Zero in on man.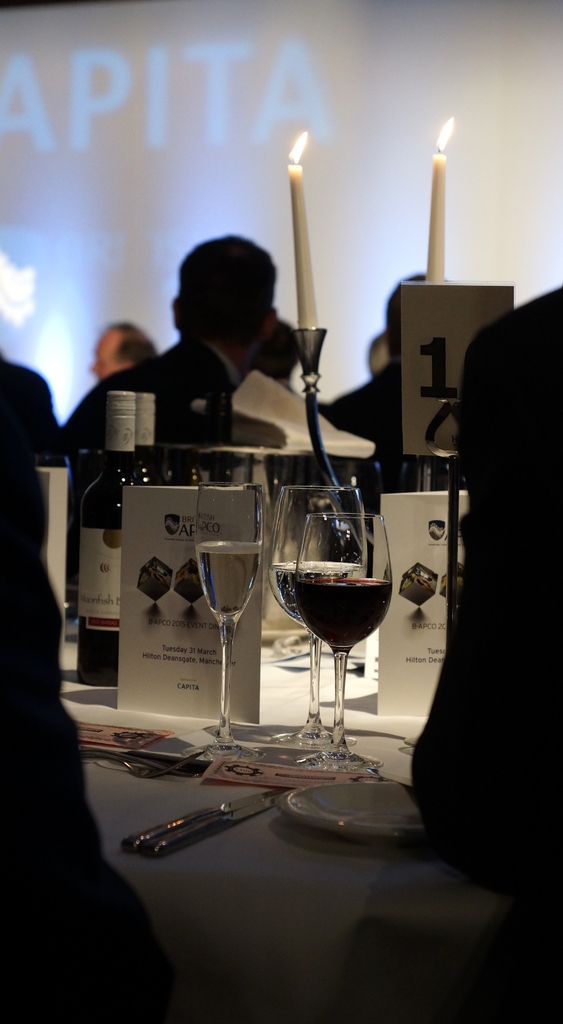
Zeroed in: (left=88, top=320, right=159, bottom=379).
